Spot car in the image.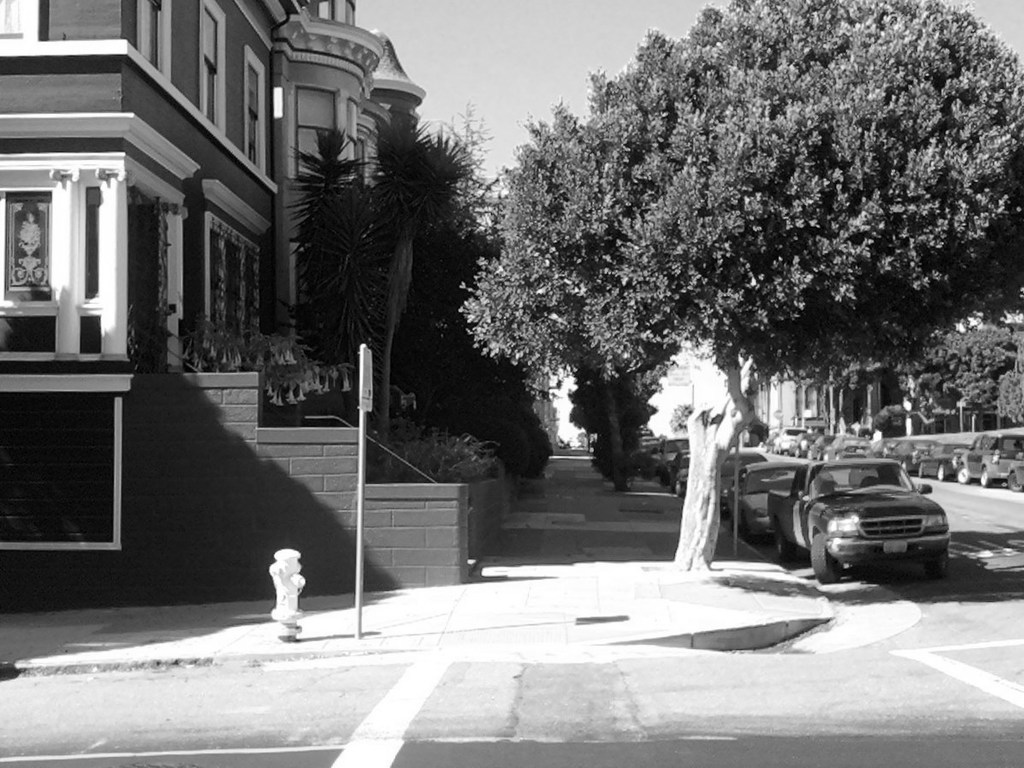
car found at box=[867, 439, 904, 457].
